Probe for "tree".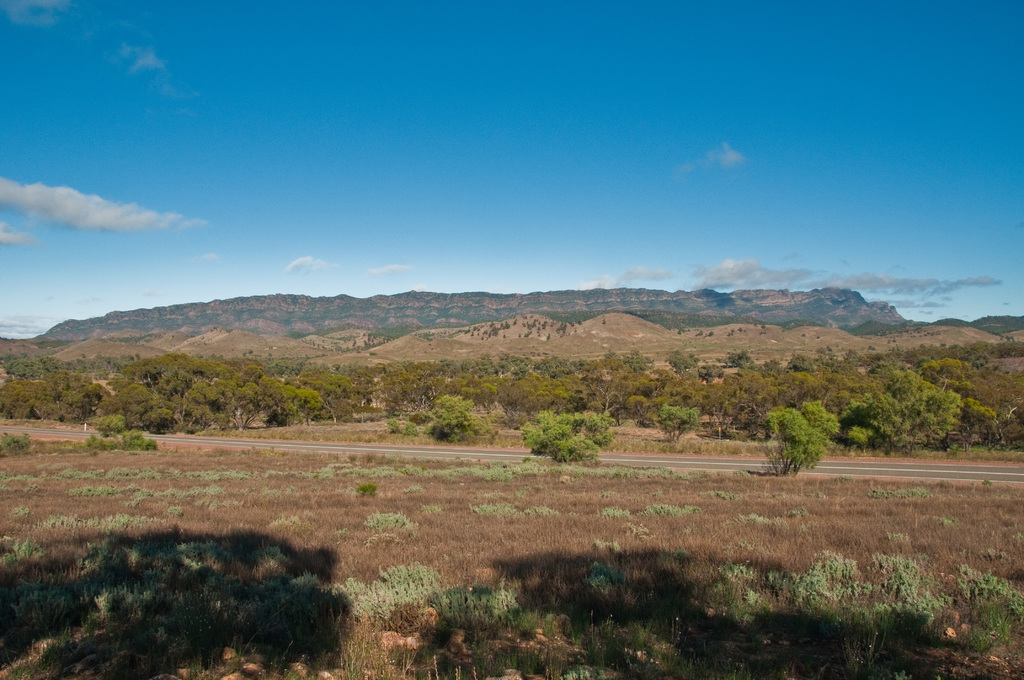
Probe result: (left=765, top=397, right=845, bottom=477).
